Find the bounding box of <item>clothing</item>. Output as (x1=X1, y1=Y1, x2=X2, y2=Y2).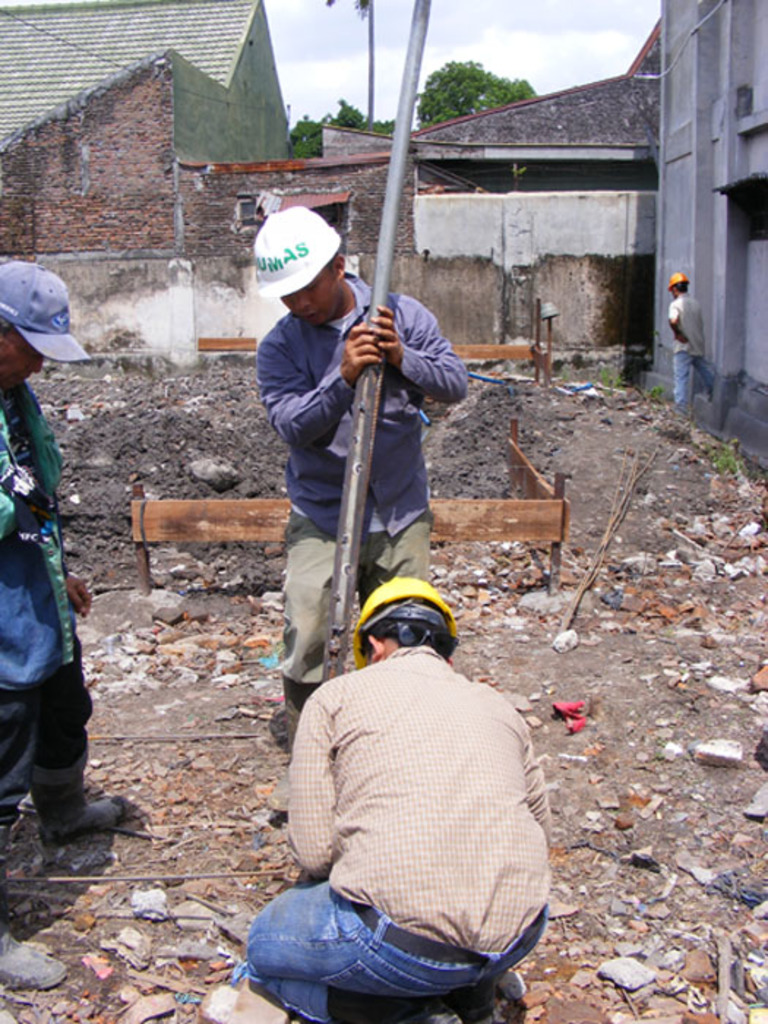
(x1=0, y1=374, x2=98, y2=898).
